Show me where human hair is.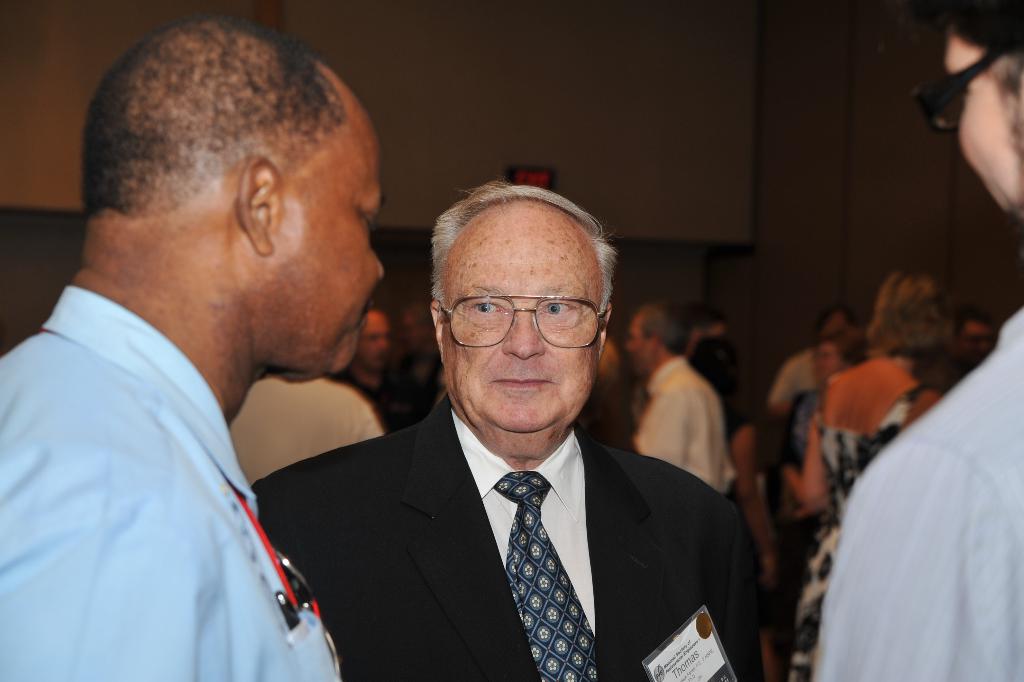
human hair is at (866, 273, 960, 350).
